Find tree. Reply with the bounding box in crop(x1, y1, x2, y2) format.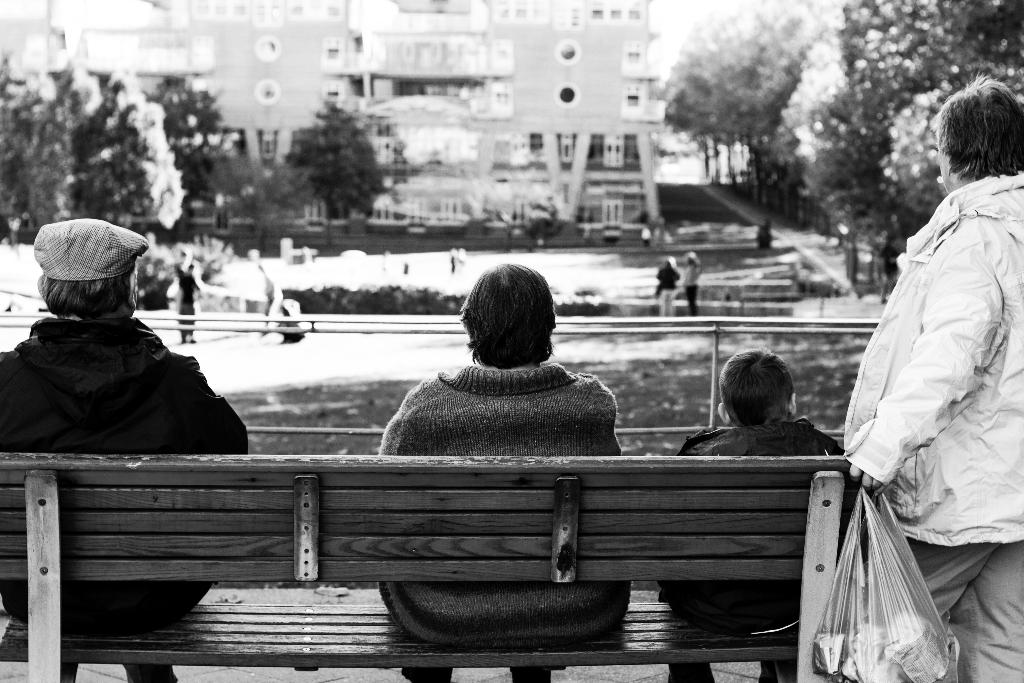
crop(62, 70, 170, 240).
